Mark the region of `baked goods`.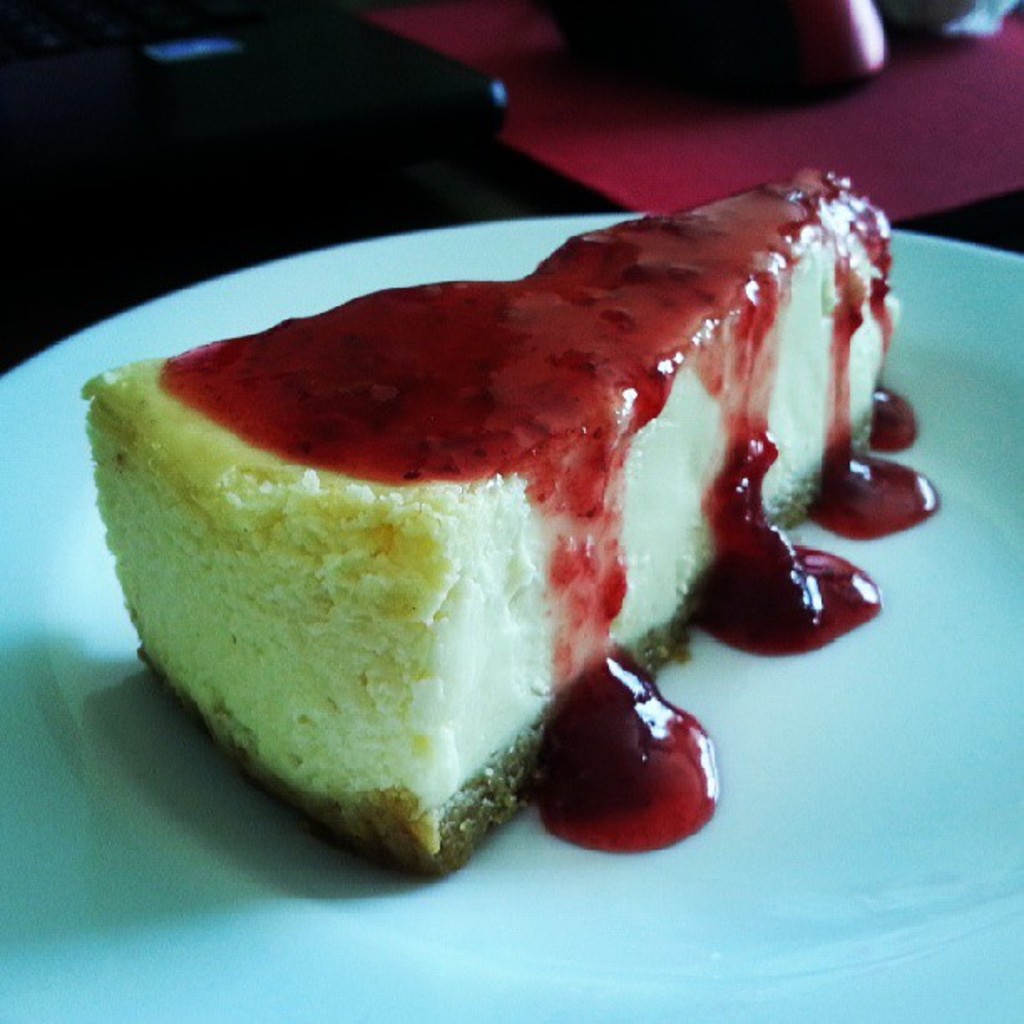
Region: <bbox>80, 228, 848, 872</bbox>.
